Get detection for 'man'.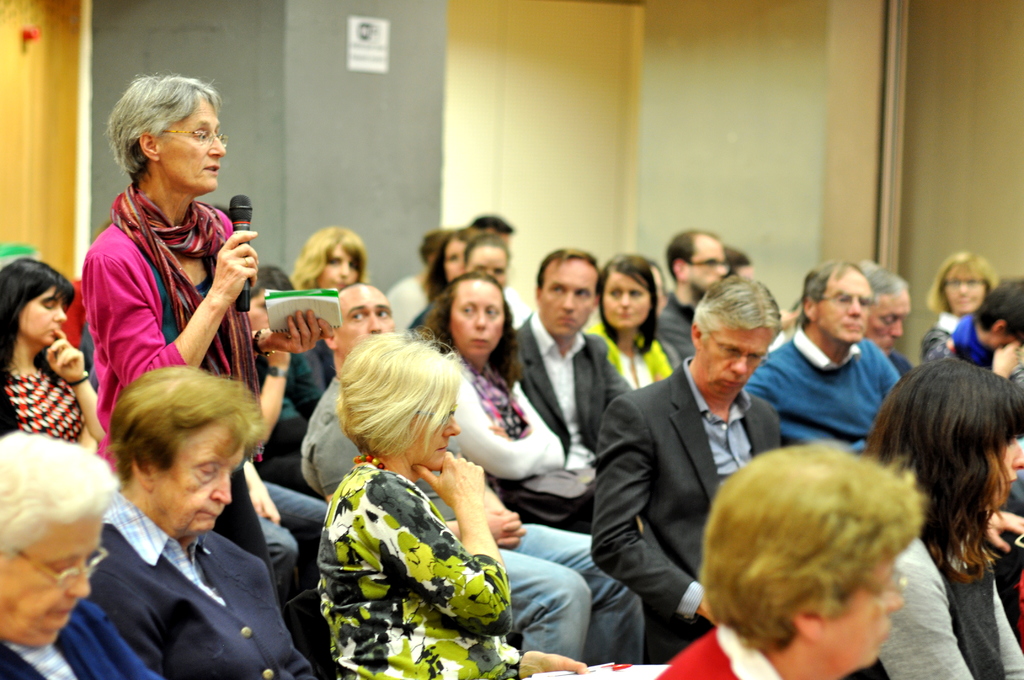
Detection: (649, 229, 729, 376).
